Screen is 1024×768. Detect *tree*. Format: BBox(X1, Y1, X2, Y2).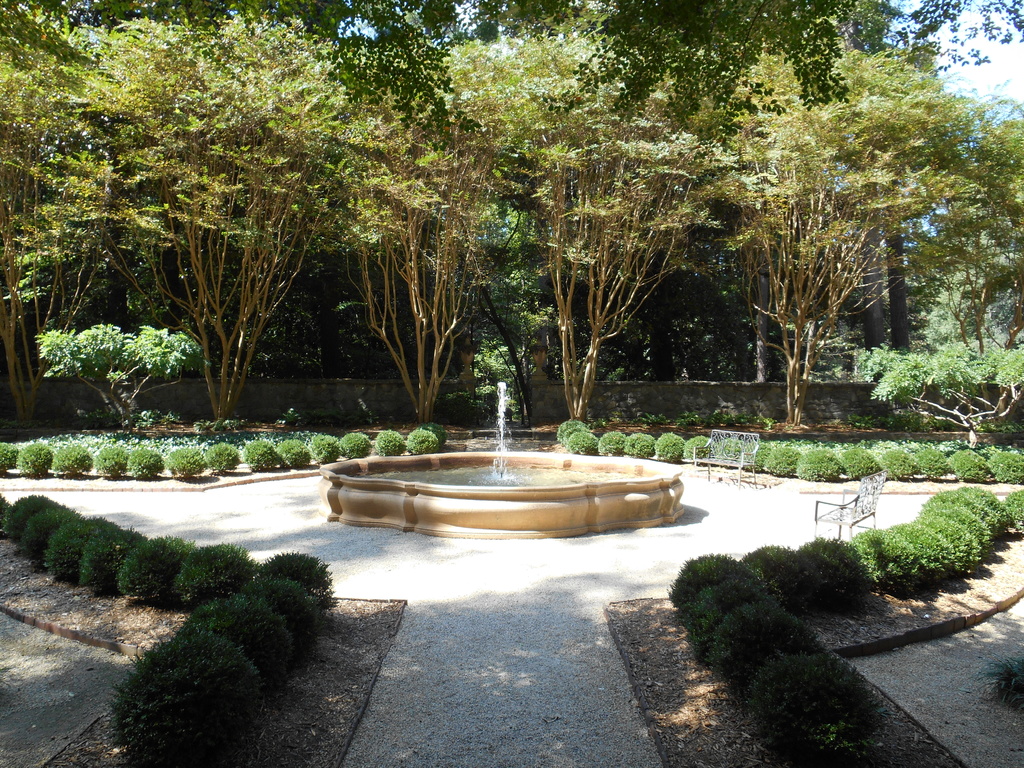
BBox(346, 114, 546, 401).
